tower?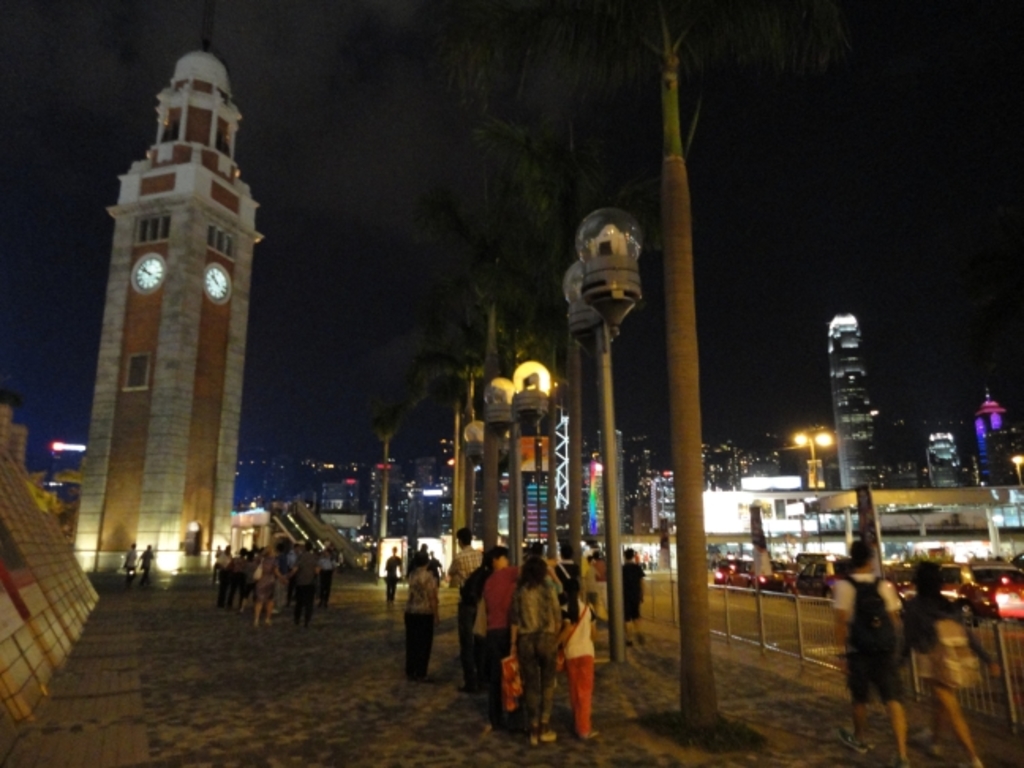
l=60, t=28, r=278, b=569
